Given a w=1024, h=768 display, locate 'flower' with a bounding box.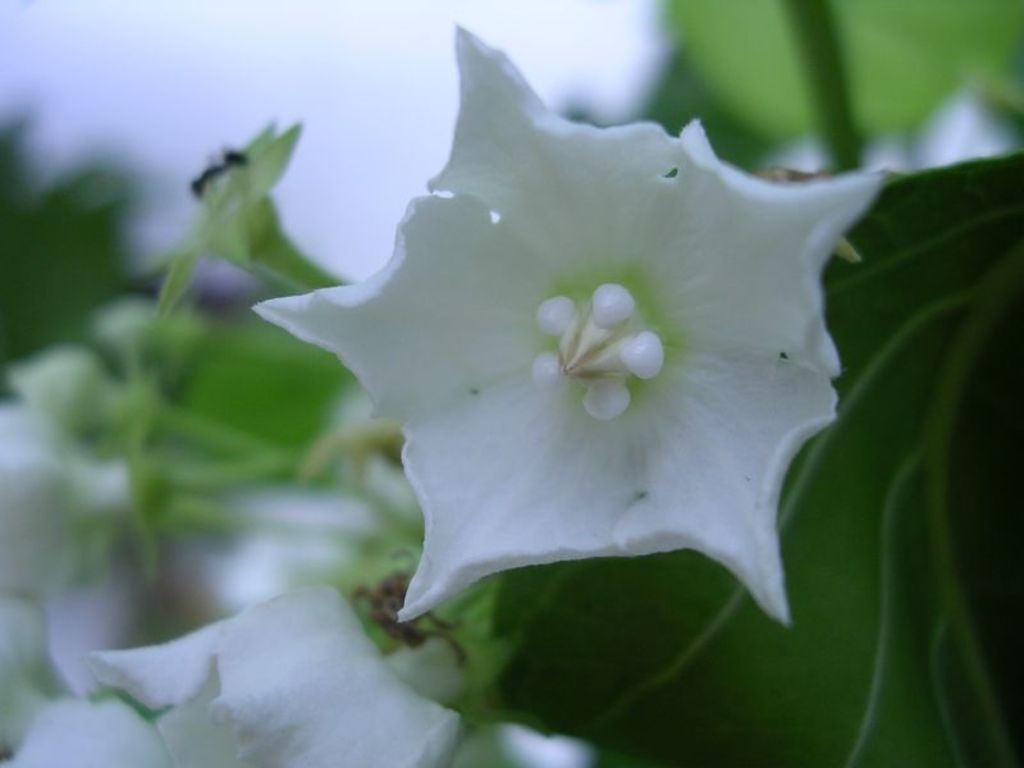
Located: 288:45:896:626.
